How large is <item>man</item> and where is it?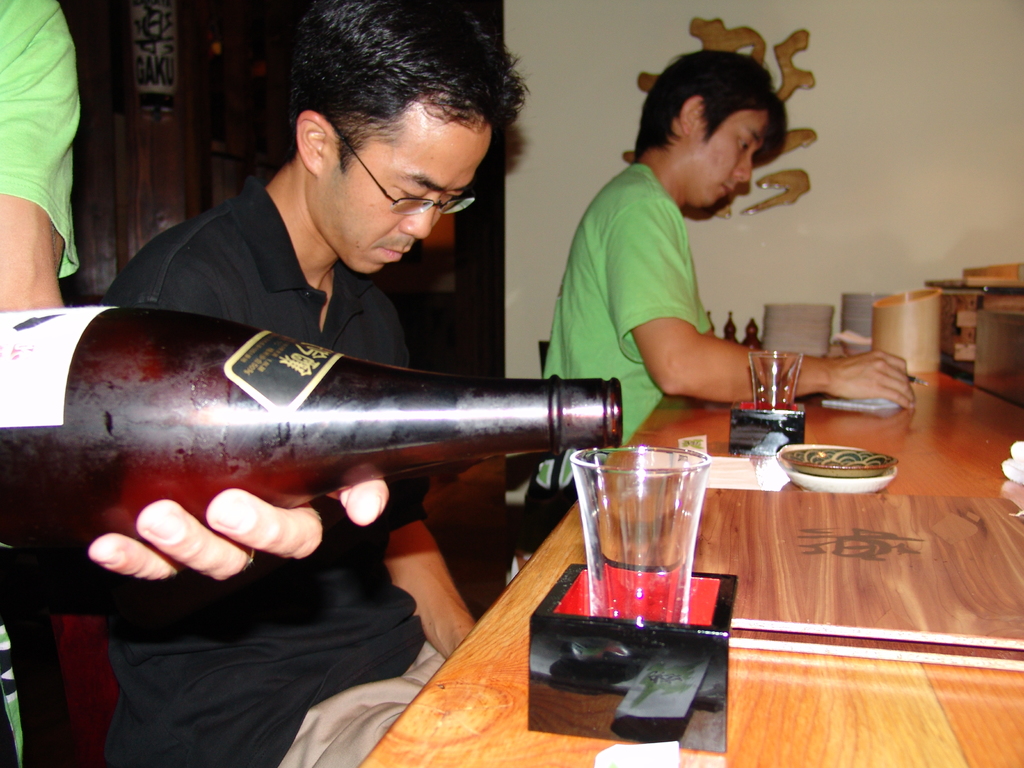
Bounding box: <region>532, 48, 920, 550</region>.
